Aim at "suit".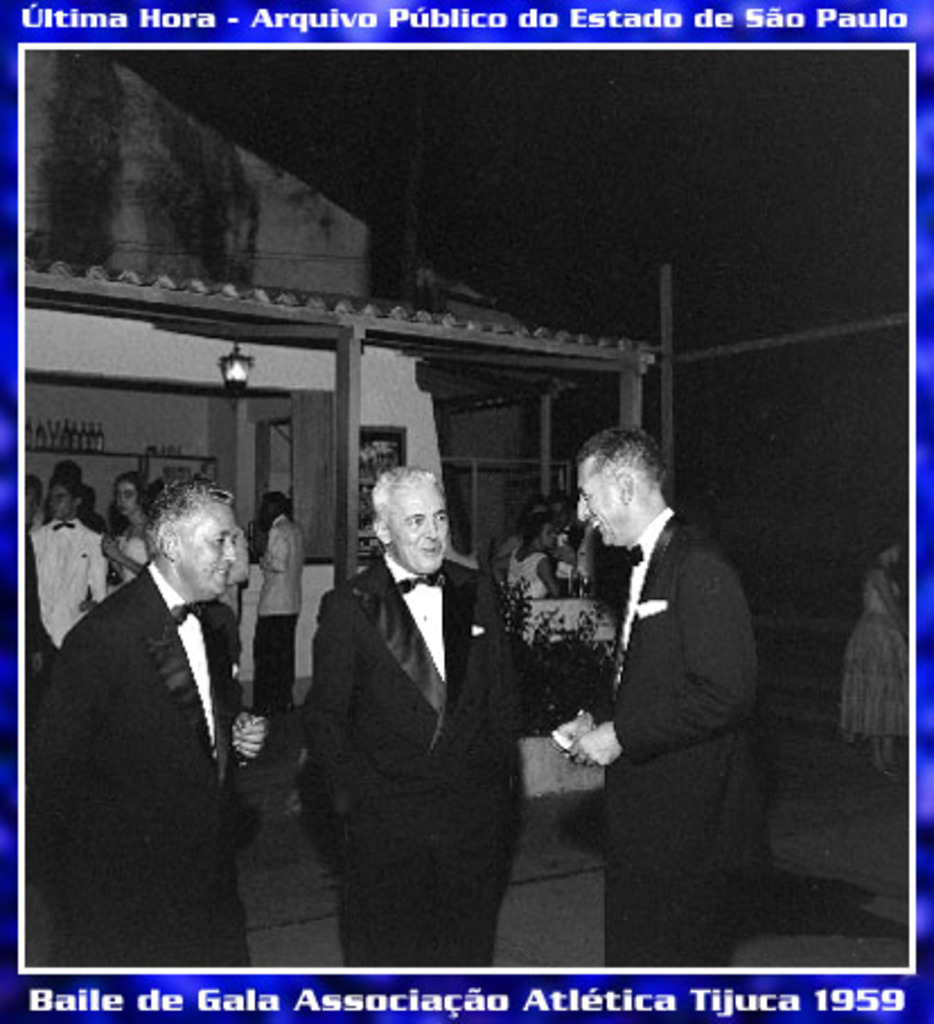
Aimed at (605, 507, 772, 968).
